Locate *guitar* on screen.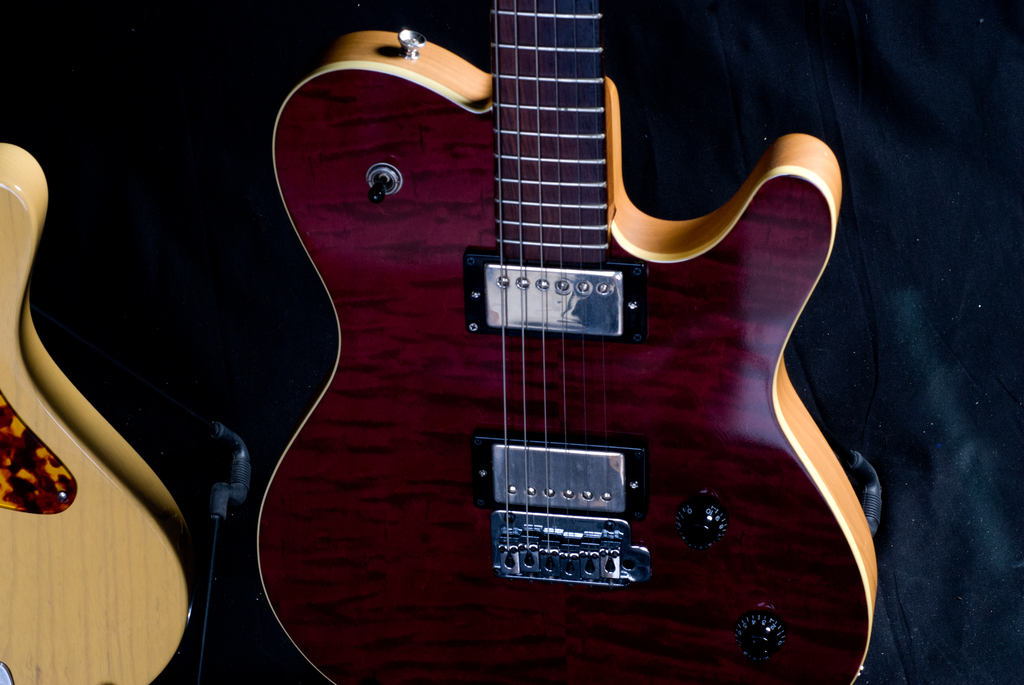
On screen at <region>0, 135, 202, 684</region>.
